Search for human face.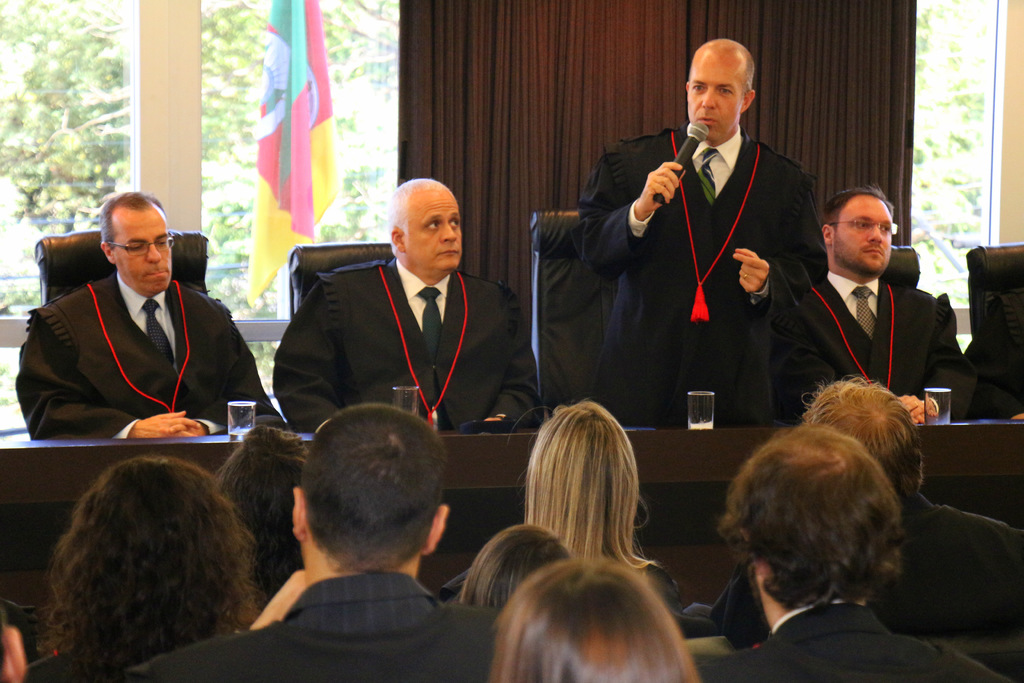
Found at locate(111, 208, 174, 292).
